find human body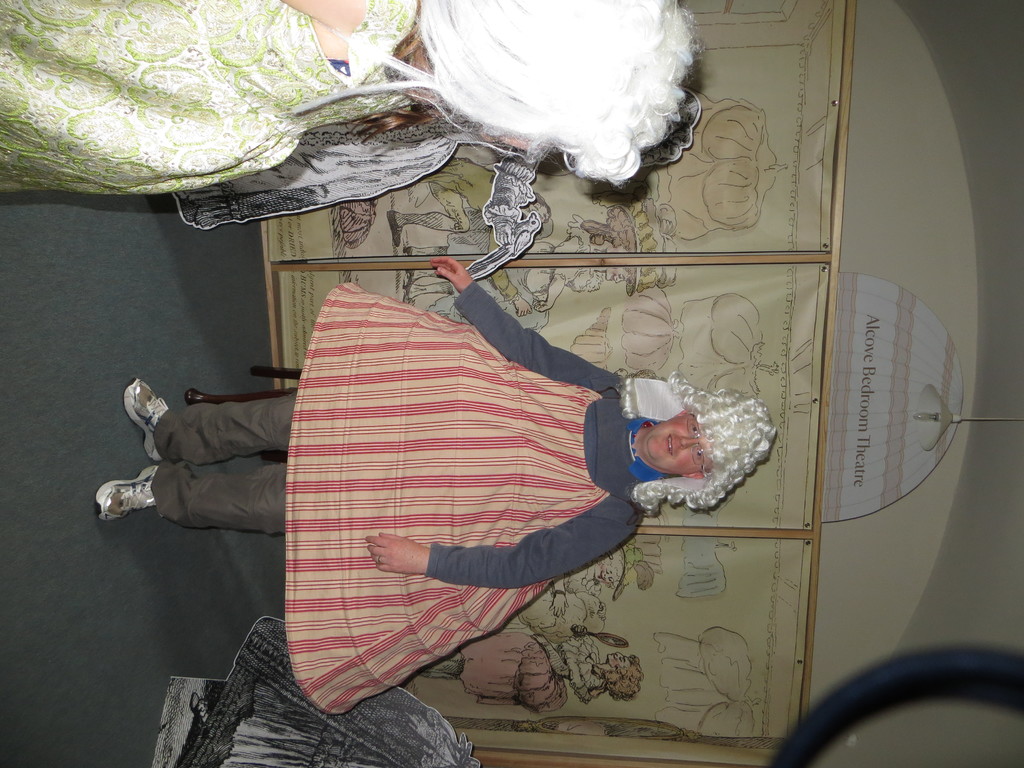
rect(93, 257, 779, 721)
